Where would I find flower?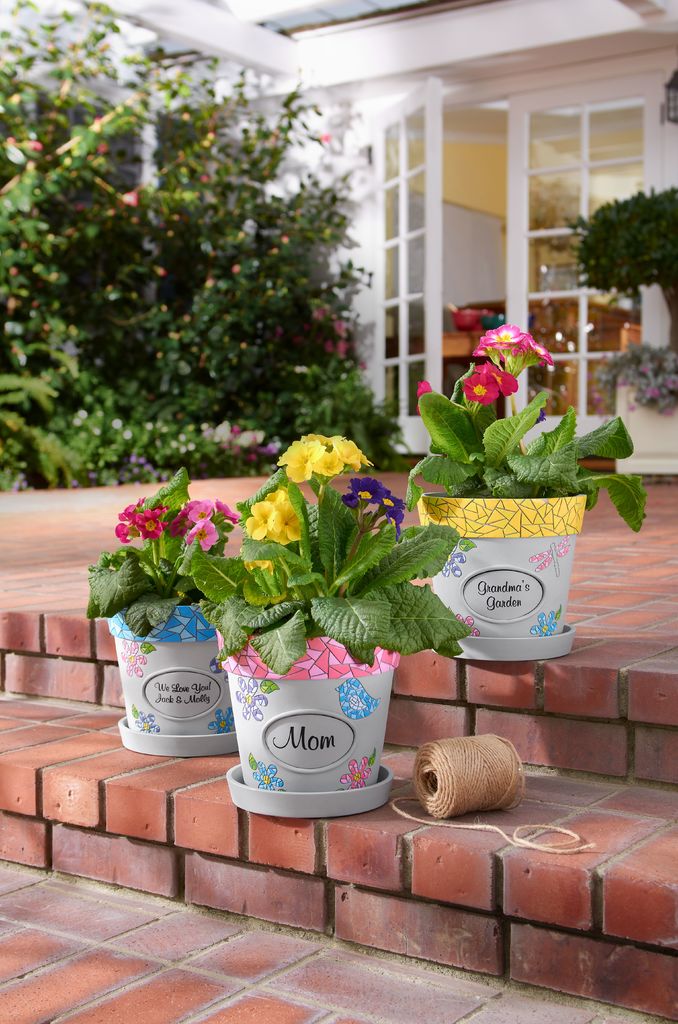
At region(133, 709, 157, 732).
